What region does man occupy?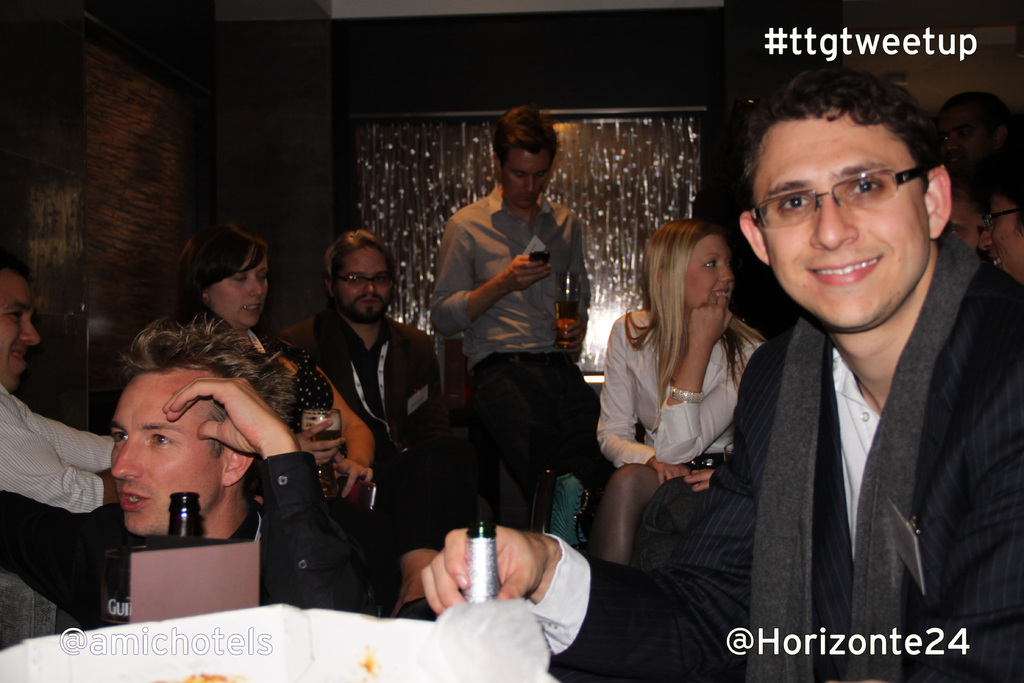
bbox(283, 229, 433, 451).
